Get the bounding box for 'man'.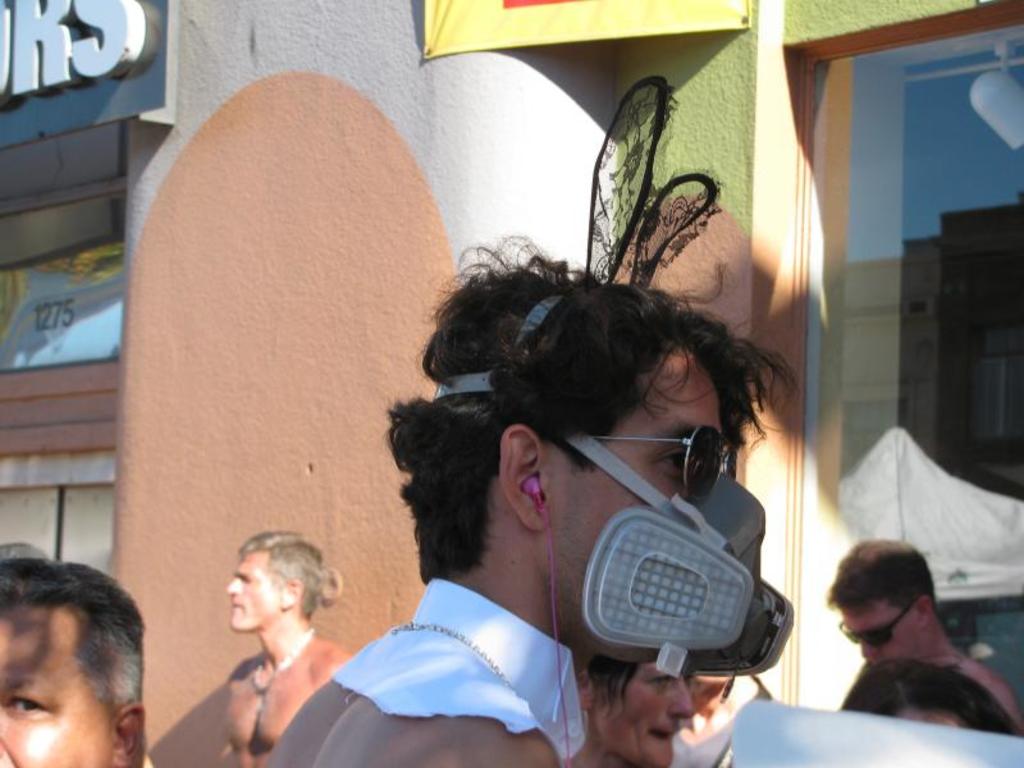
[0,561,154,767].
